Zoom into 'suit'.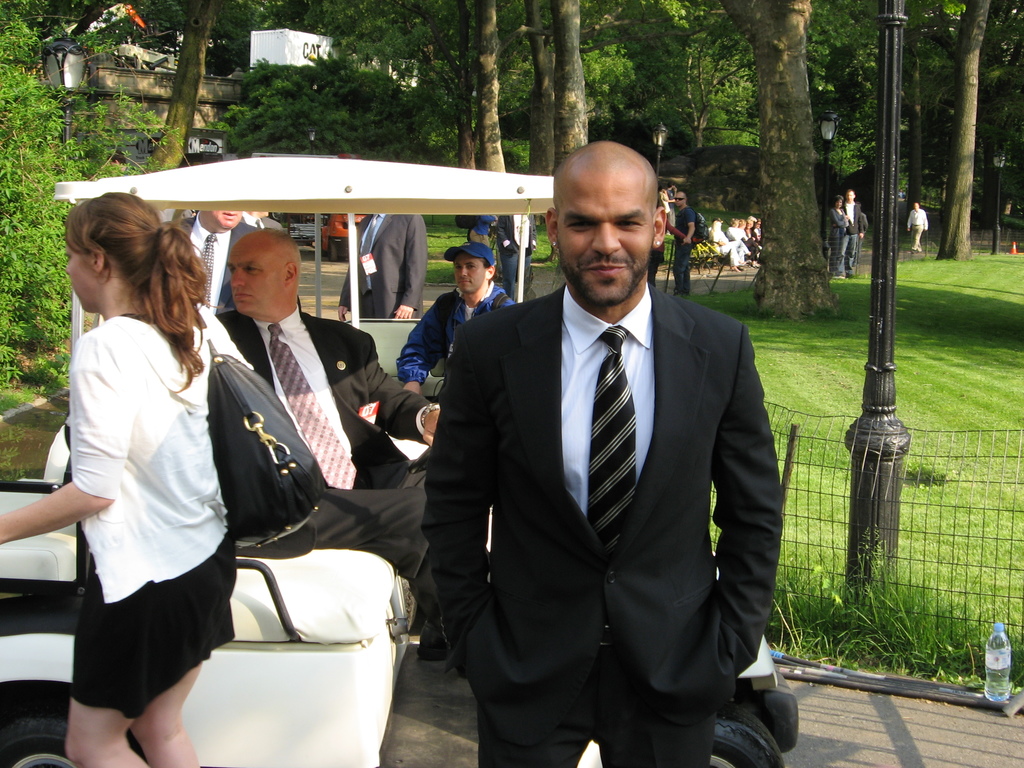
Zoom target: [237, 214, 288, 233].
